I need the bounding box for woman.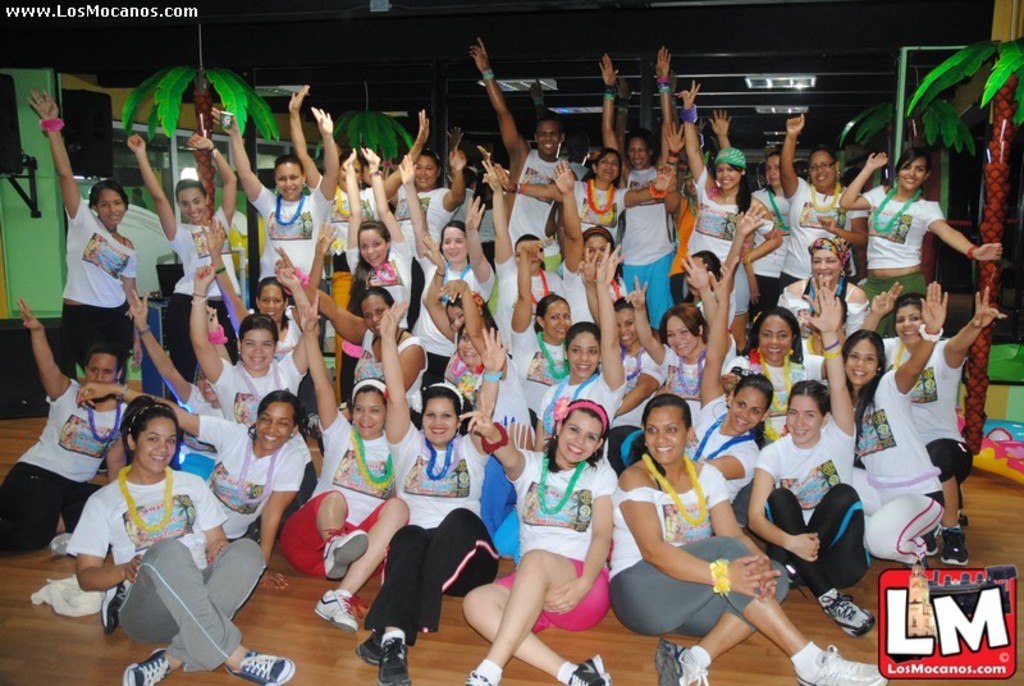
Here it is: locate(186, 256, 323, 424).
